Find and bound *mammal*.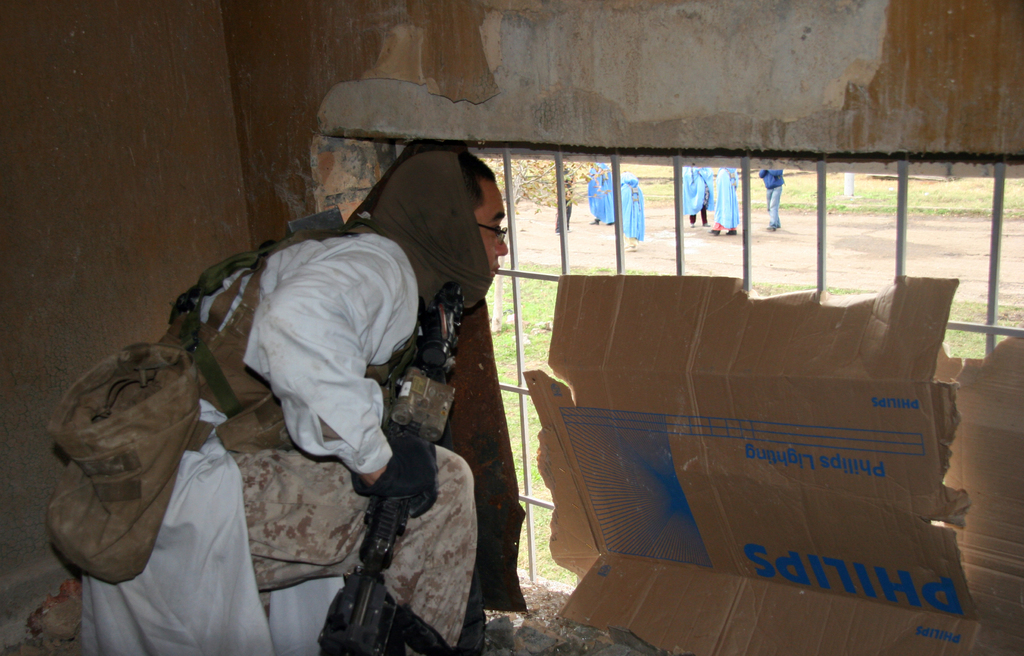
Bound: left=757, top=169, right=781, bottom=232.
